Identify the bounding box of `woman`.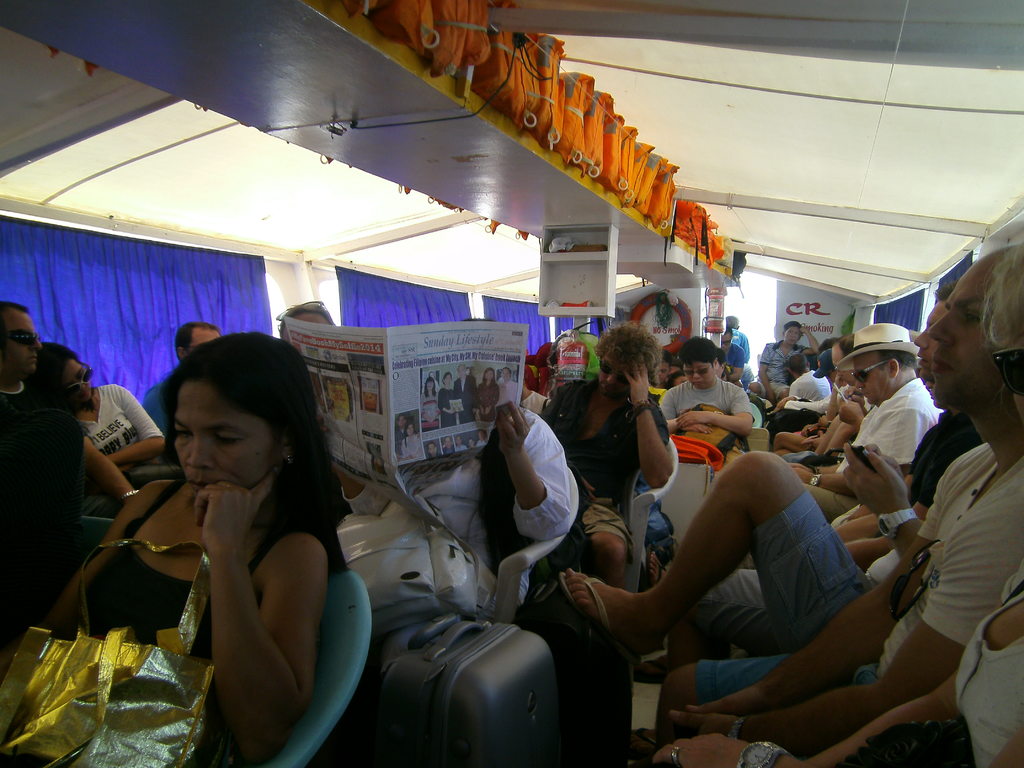
90:300:361:767.
